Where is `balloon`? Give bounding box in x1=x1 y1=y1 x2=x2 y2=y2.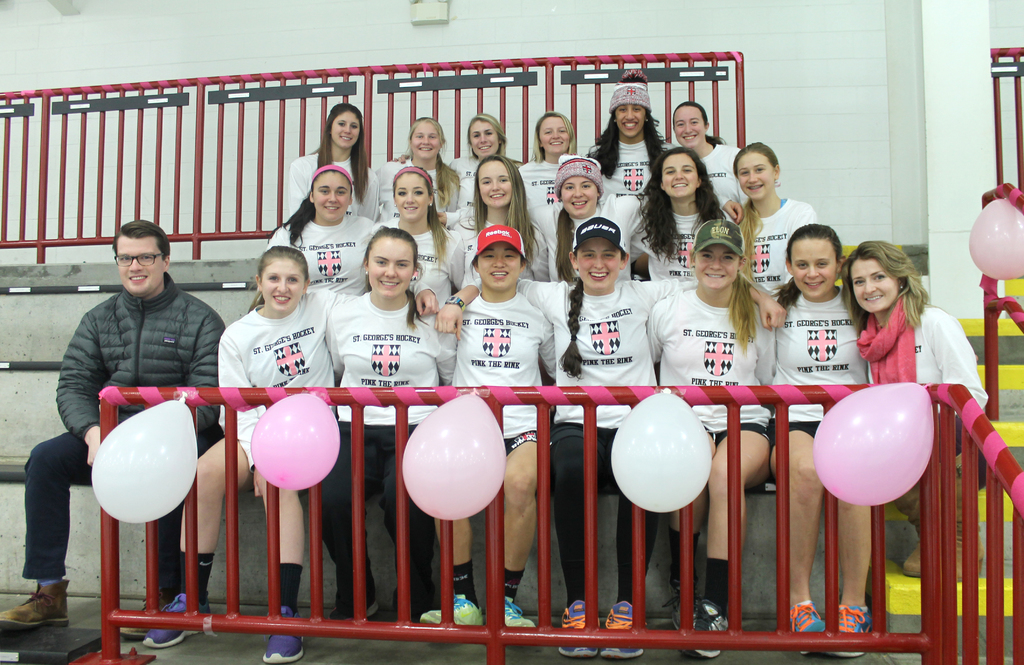
x1=250 y1=395 x2=337 y2=487.
